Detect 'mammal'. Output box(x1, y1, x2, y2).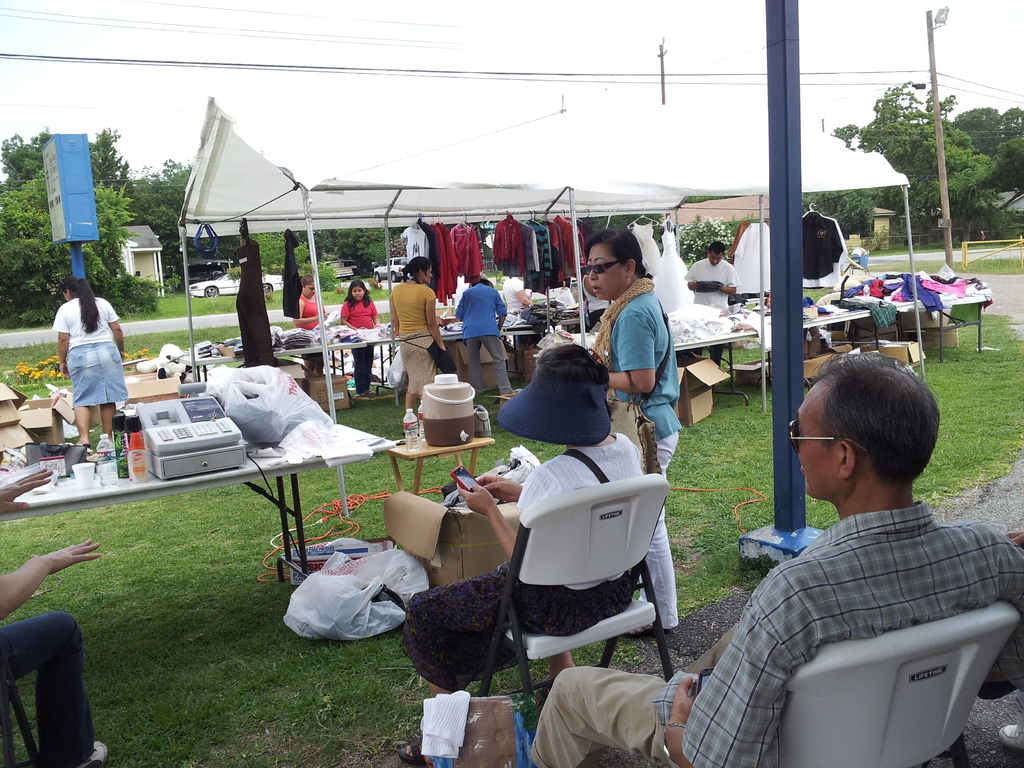
box(388, 259, 443, 410).
